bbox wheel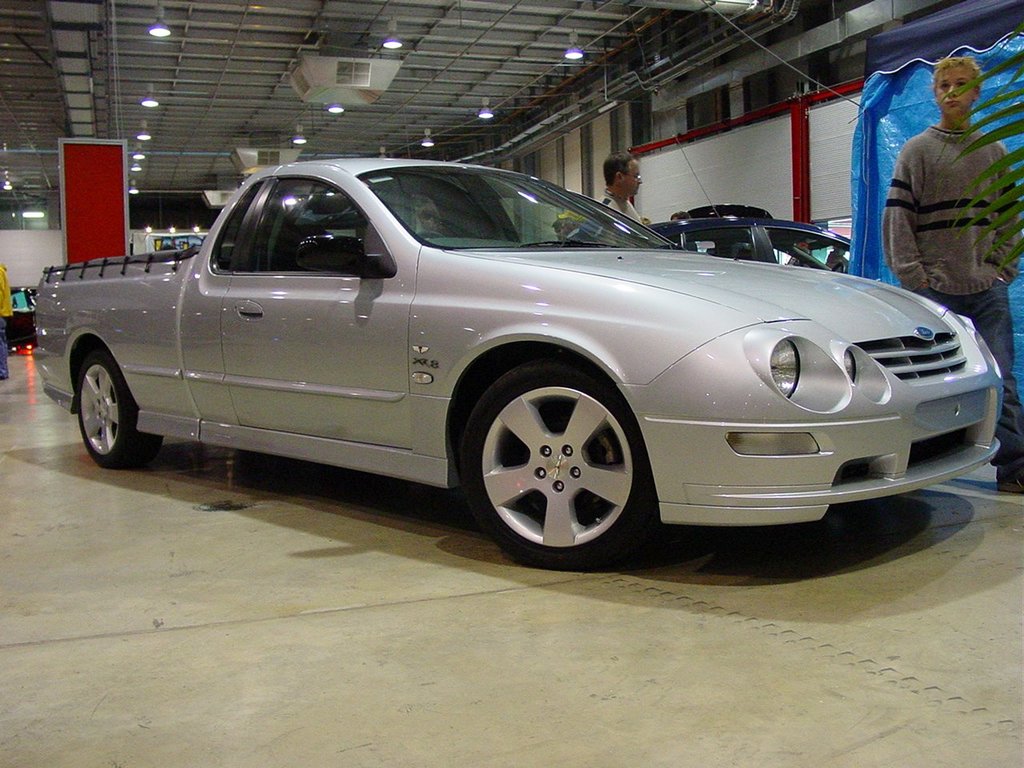
{"left": 67, "top": 346, "right": 161, "bottom": 463}
